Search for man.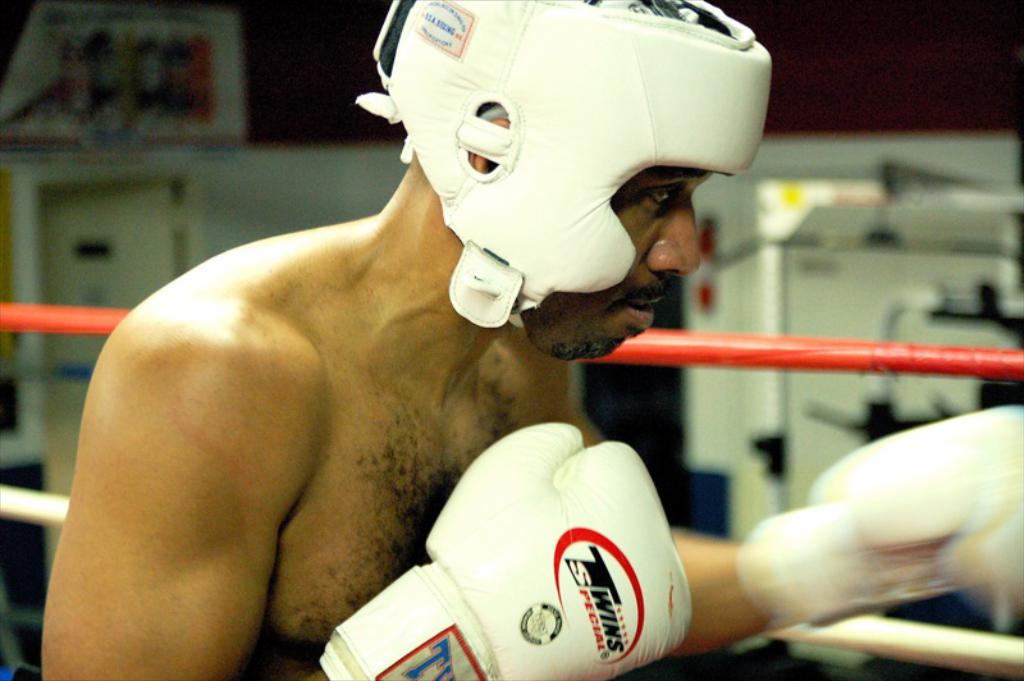
Found at l=51, t=0, r=1023, b=680.
